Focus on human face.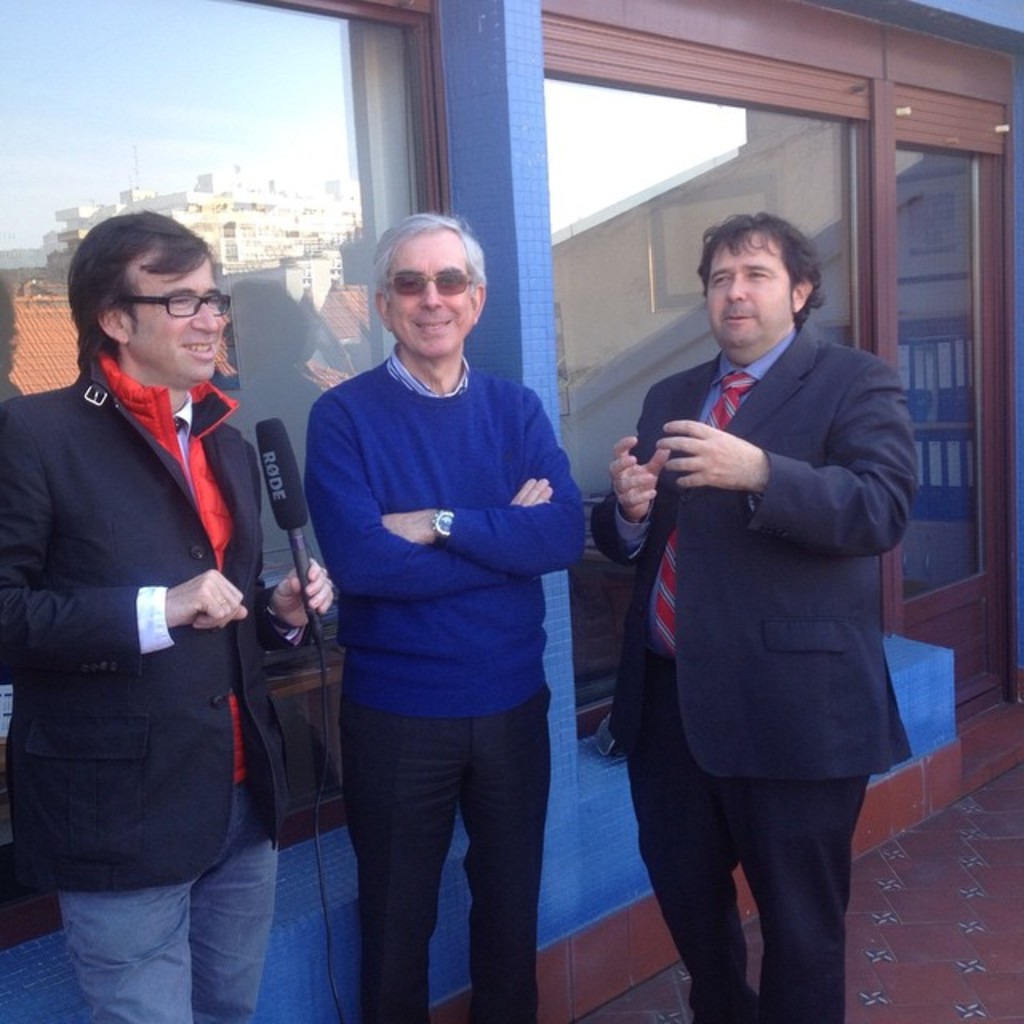
Focused at x1=710, y1=235, x2=790, y2=344.
